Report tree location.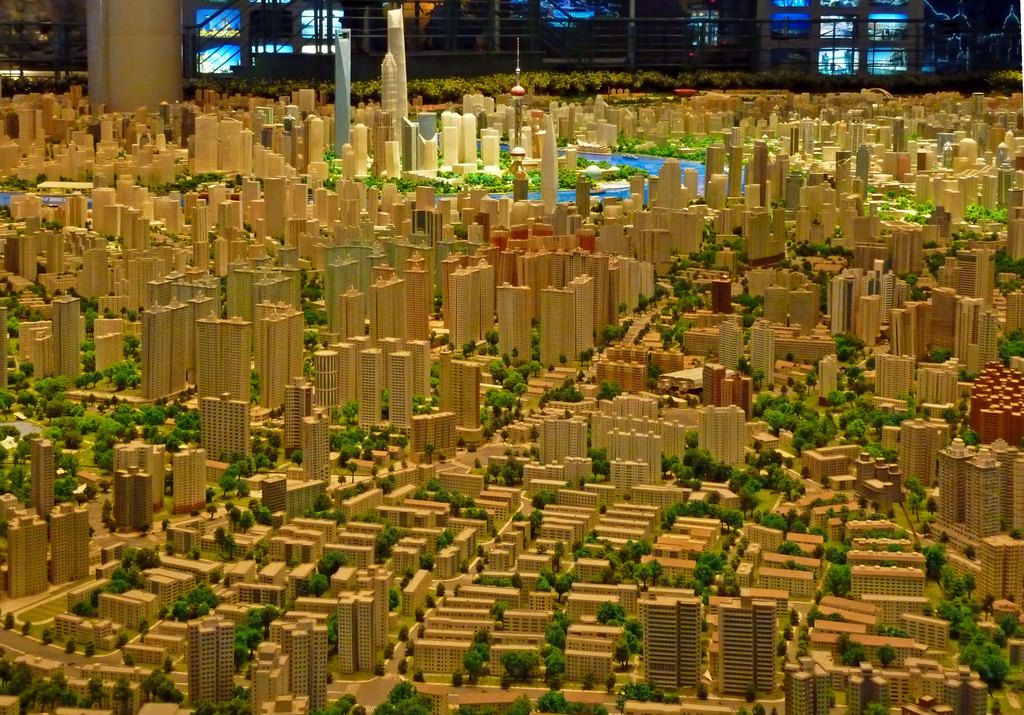
Report: region(378, 683, 434, 714).
